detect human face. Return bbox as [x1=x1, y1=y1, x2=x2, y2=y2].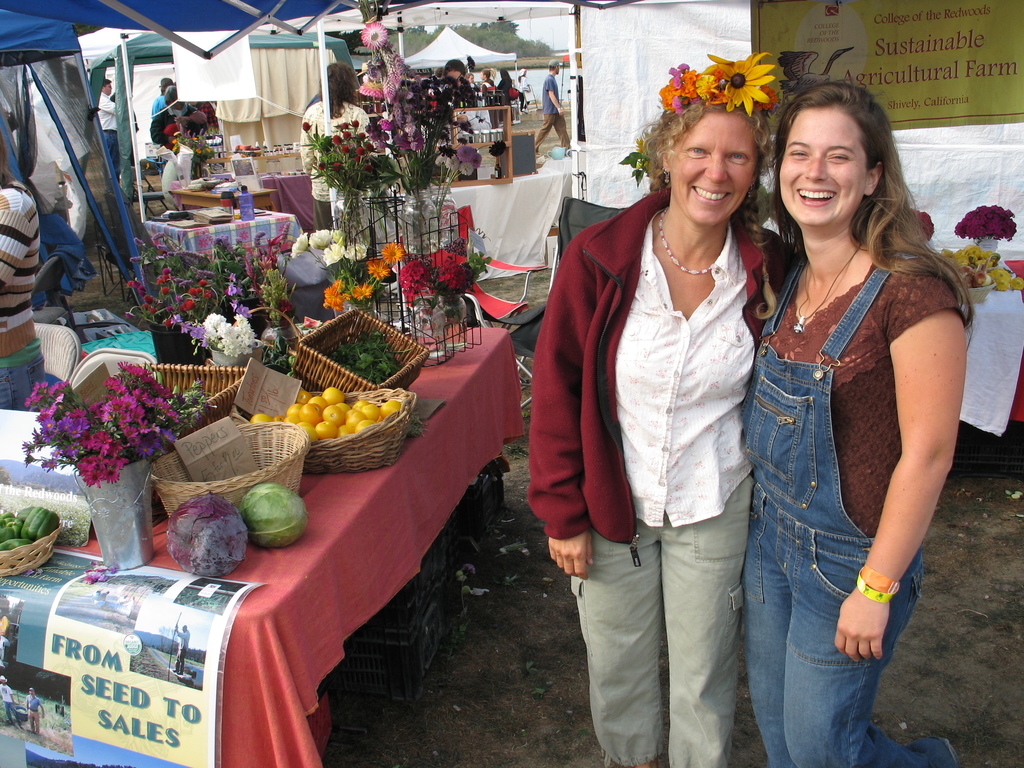
[x1=479, y1=70, x2=484, y2=81].
